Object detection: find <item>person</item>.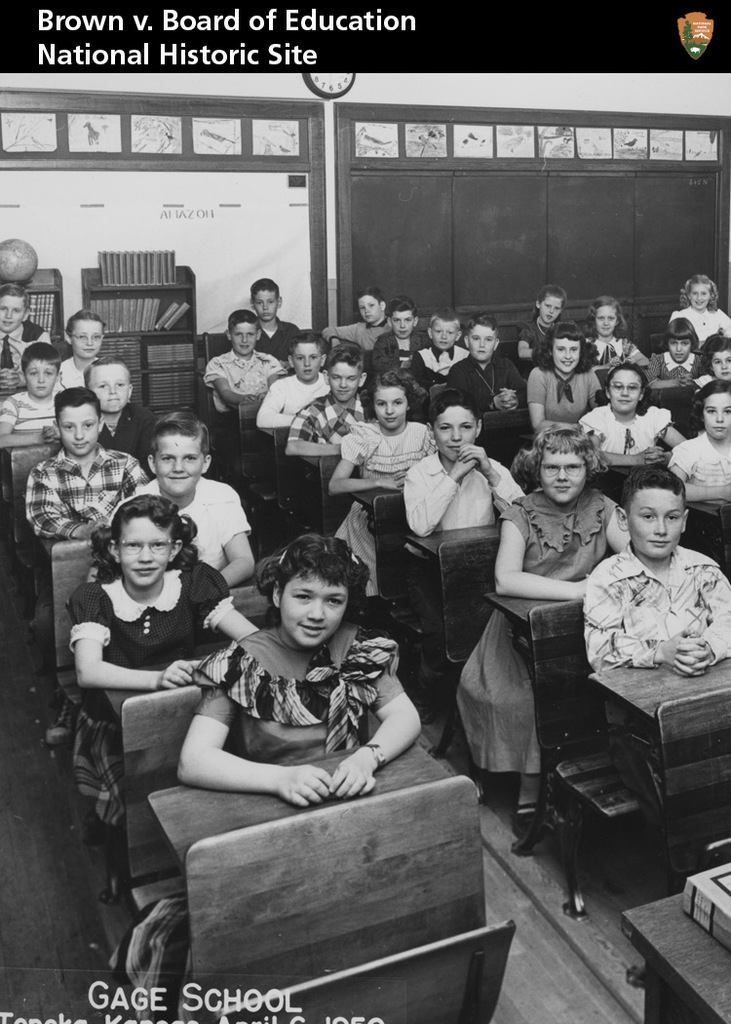
rect(67, 493, 260, 690).
